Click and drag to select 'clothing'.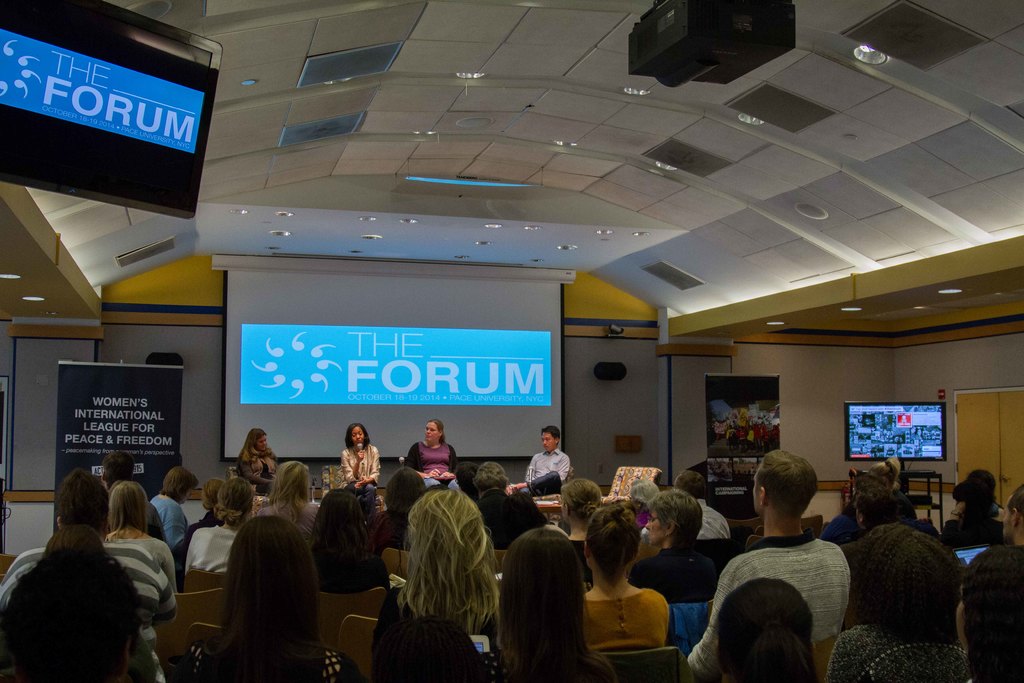
Selection: {"x1": 188, "y1": 506, "x2": 226, "y2": 527}.
